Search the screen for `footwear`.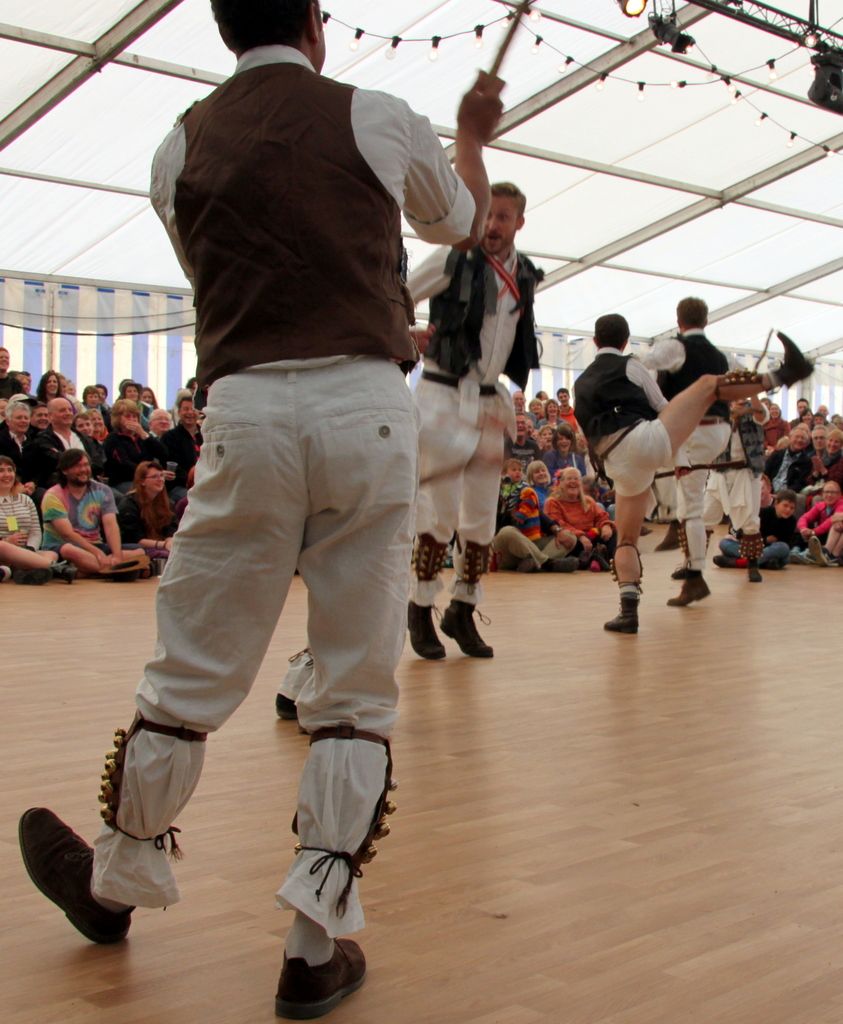
Found at {"x1": 667, "y1": 568, "x2": 712, "y2": 605}.
